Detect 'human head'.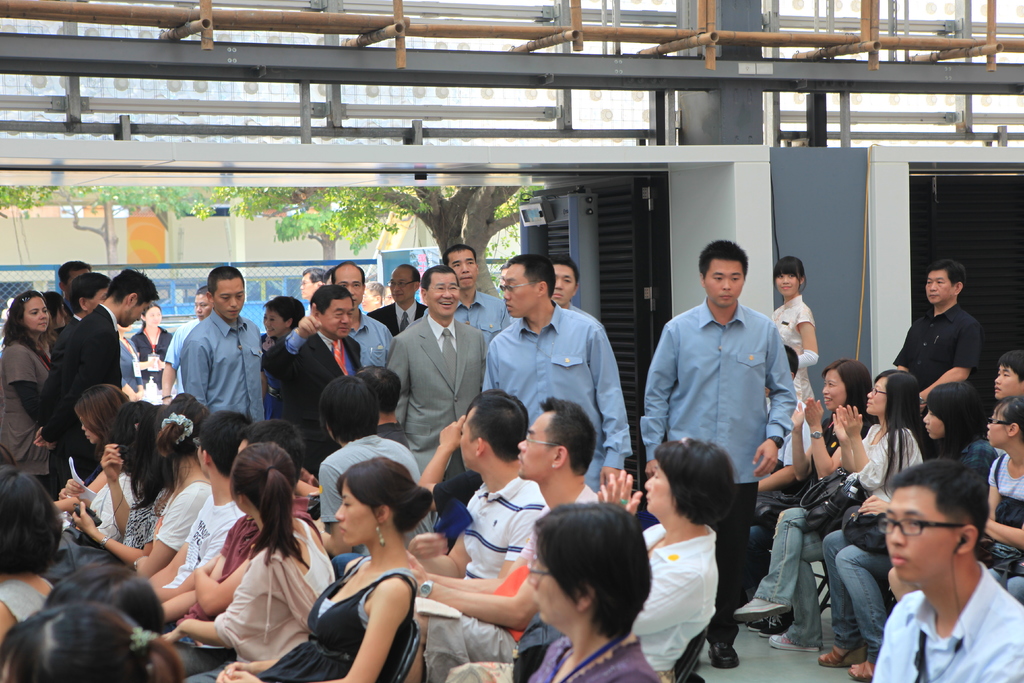
Detected at region(45, 564, 166, 630).
